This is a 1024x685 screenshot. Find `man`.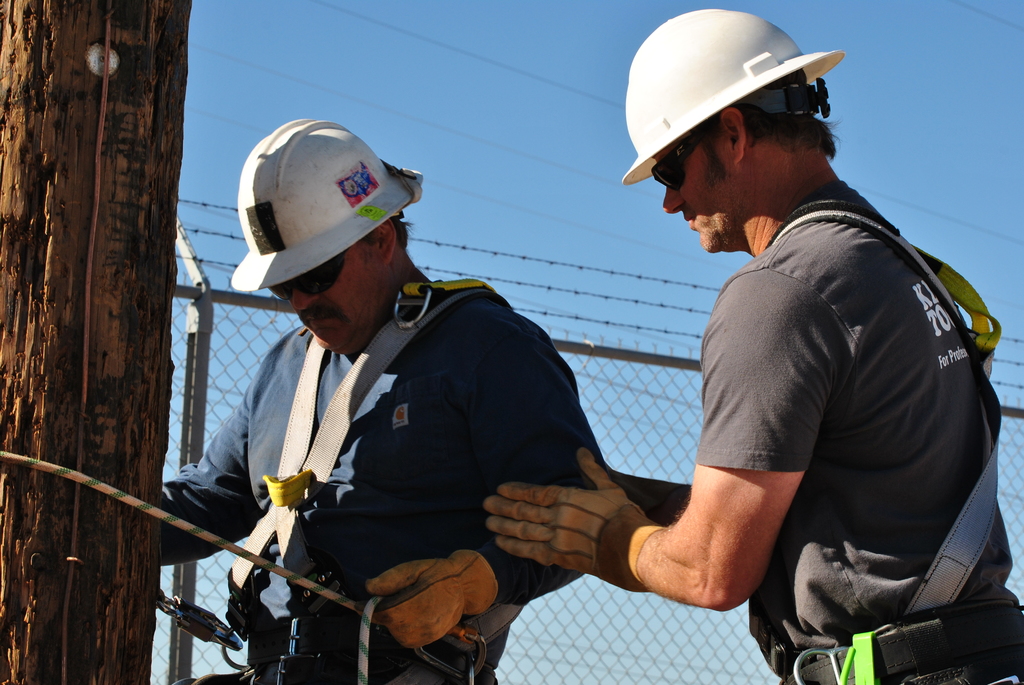
Bounding box: left=154, top=113, right=614, bottom=684.
